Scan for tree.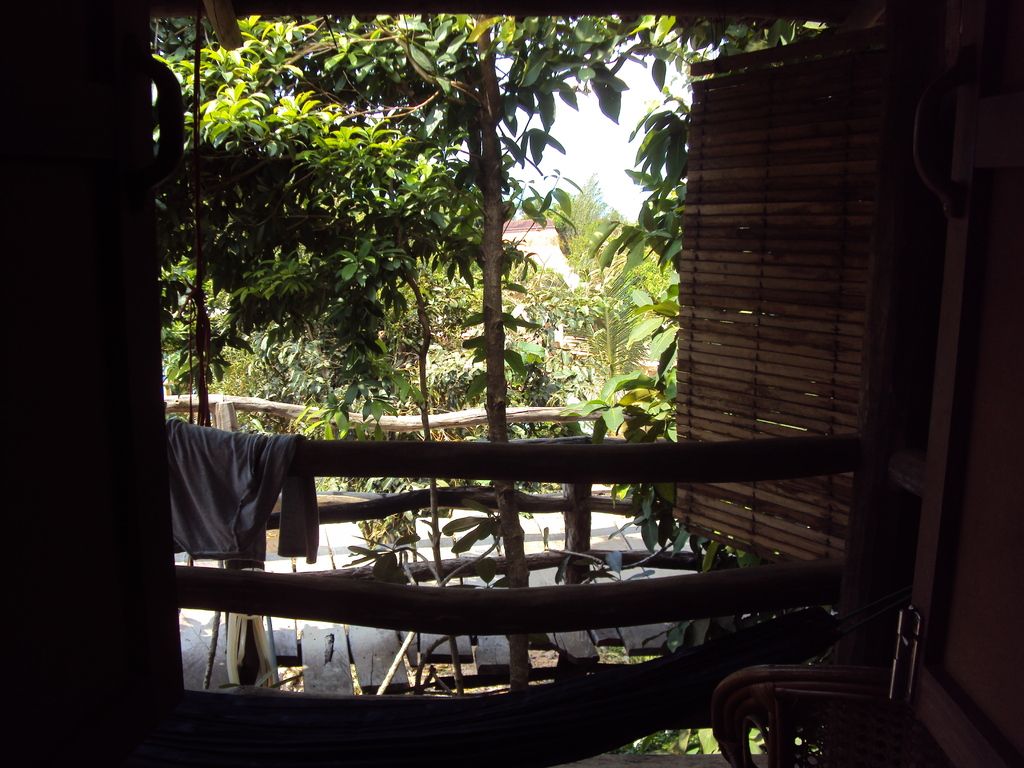
Scan result: select_region(158, 9, 730, 694).
